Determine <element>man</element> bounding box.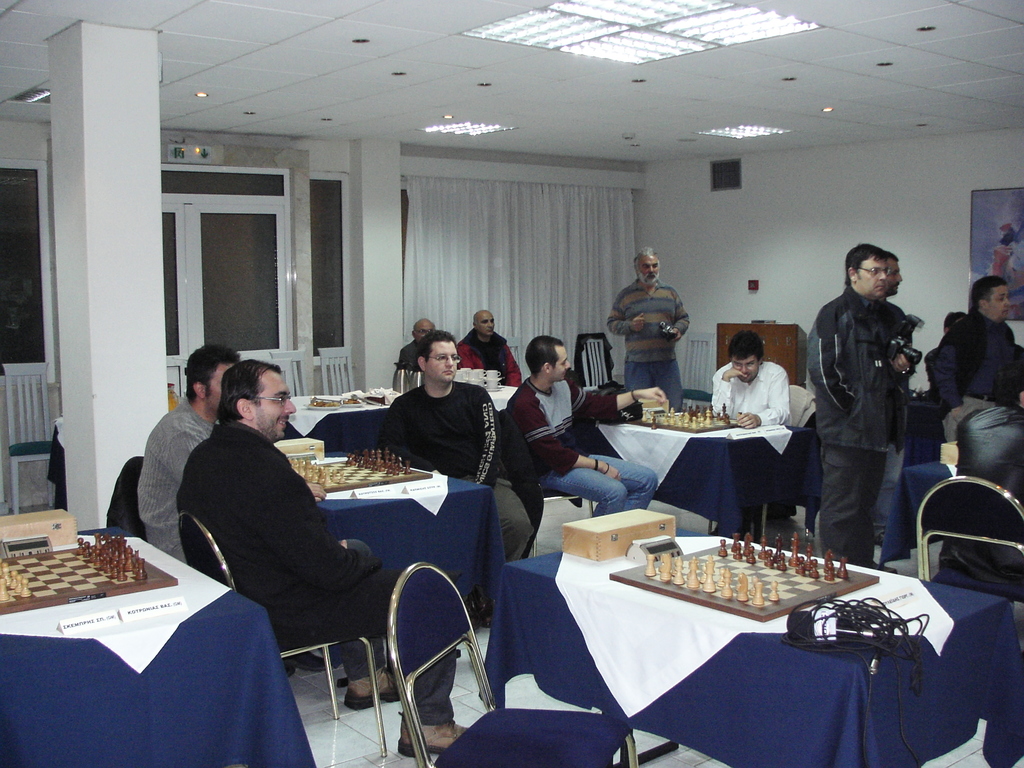
Determined: [left=932, top=277, right=1023, bottom=440].
